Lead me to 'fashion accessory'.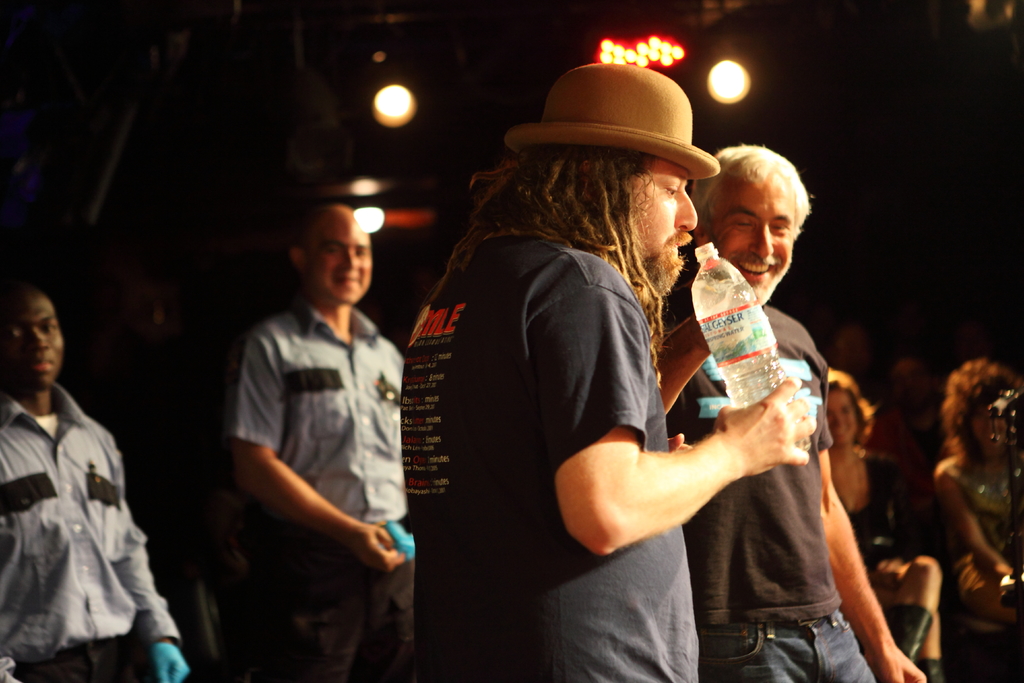
Lead to [504, 64, 721, 179].
